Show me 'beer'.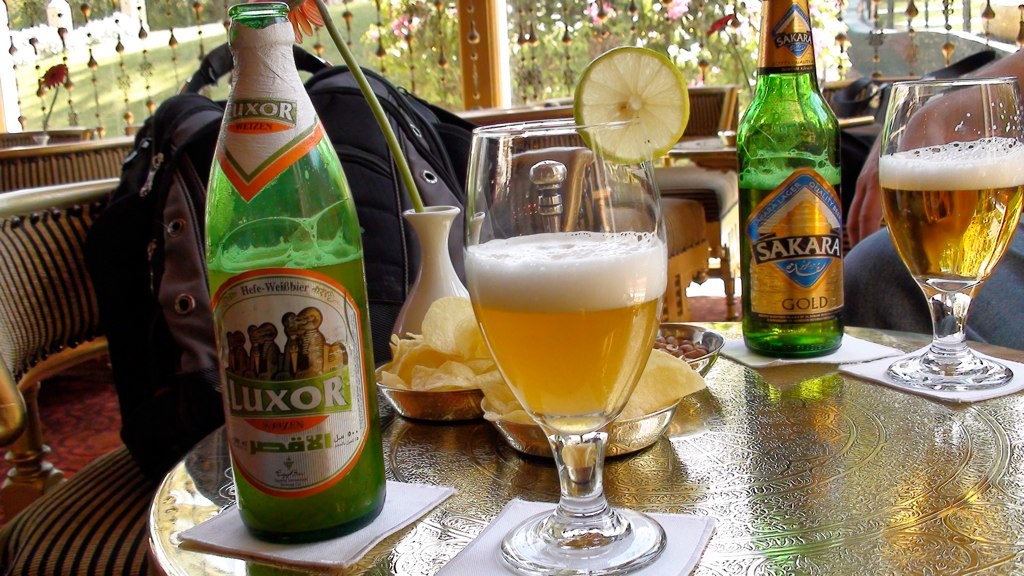
'beer' is here: 880/60/1023/405.
